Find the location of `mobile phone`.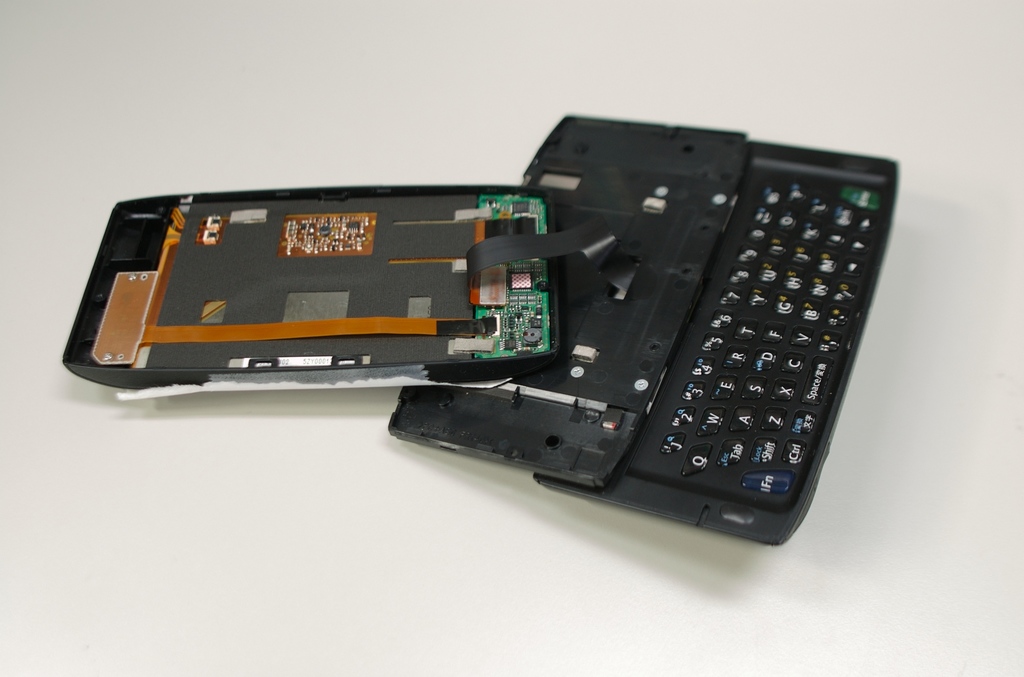
Location: Rect(131, 127, 932, 552).
